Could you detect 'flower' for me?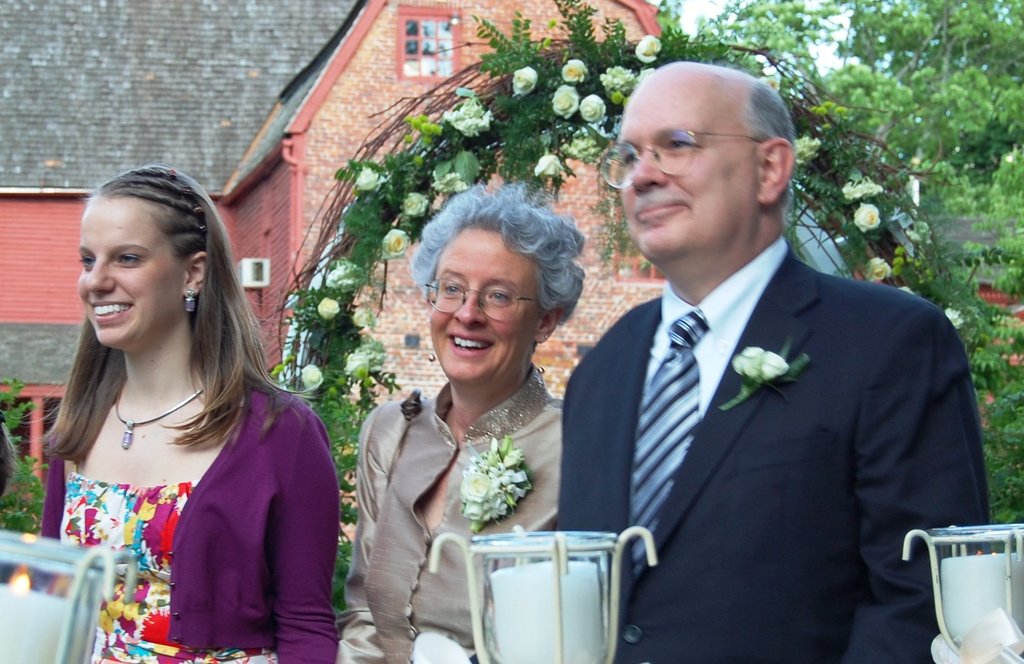
Detection result: (866,253,891,282).
